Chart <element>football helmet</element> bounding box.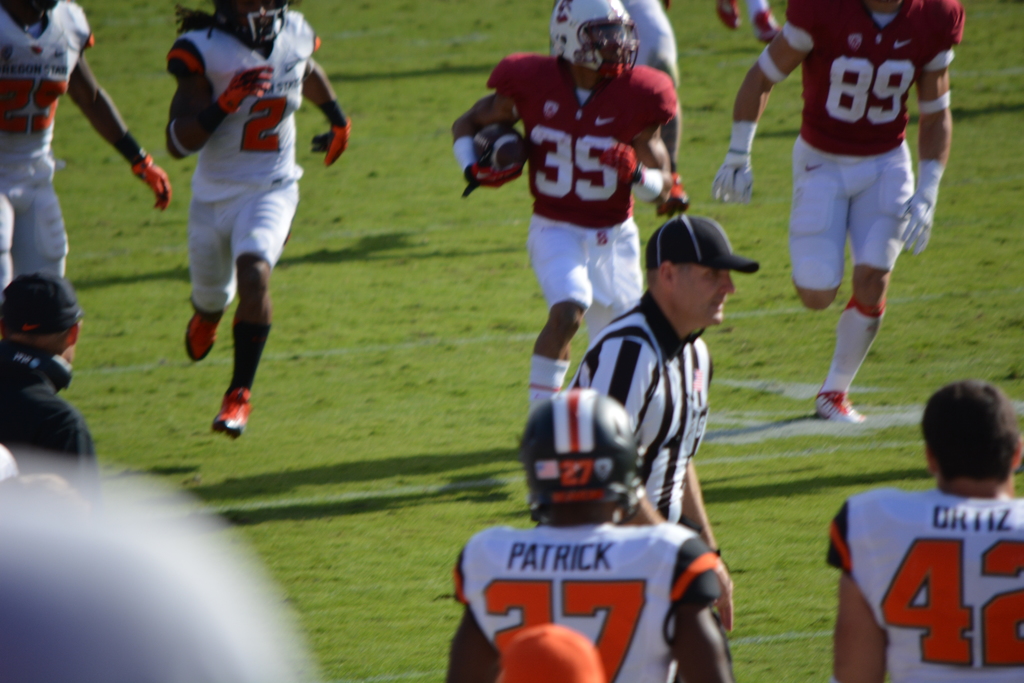
Charted: left=554, top=0, right=648, bottom=67.
